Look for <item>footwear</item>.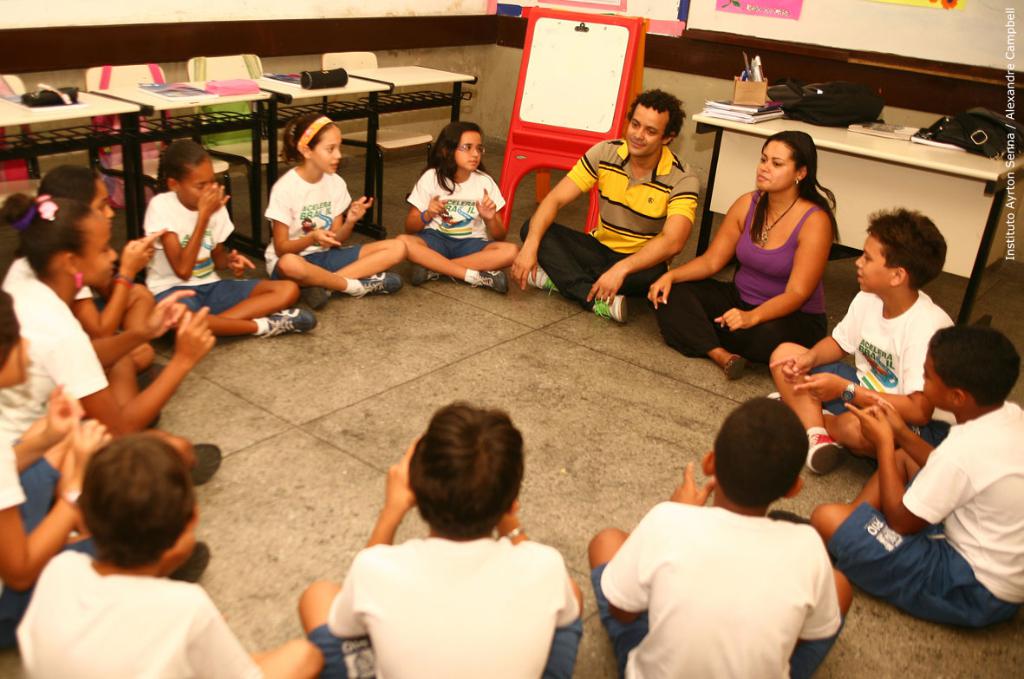
Found: box=[188, 440, 227, 485].
